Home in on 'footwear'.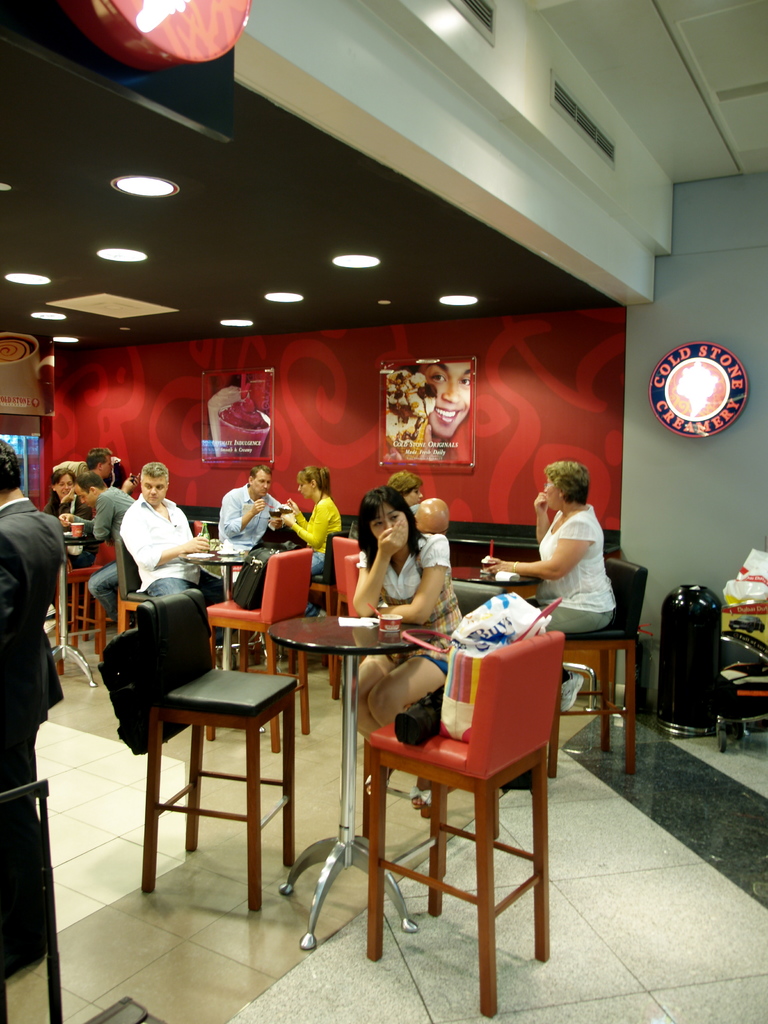
Homed in at 559,669,585,713.
